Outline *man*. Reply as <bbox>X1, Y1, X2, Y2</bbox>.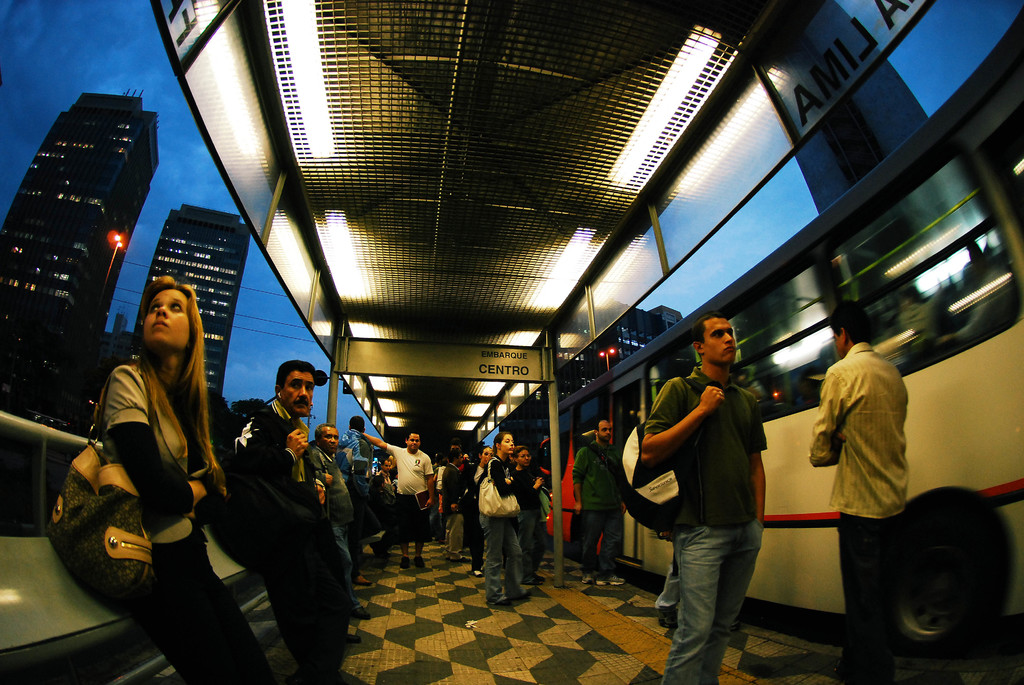
<bbox>572, 407, 628, 591</bbox>.
